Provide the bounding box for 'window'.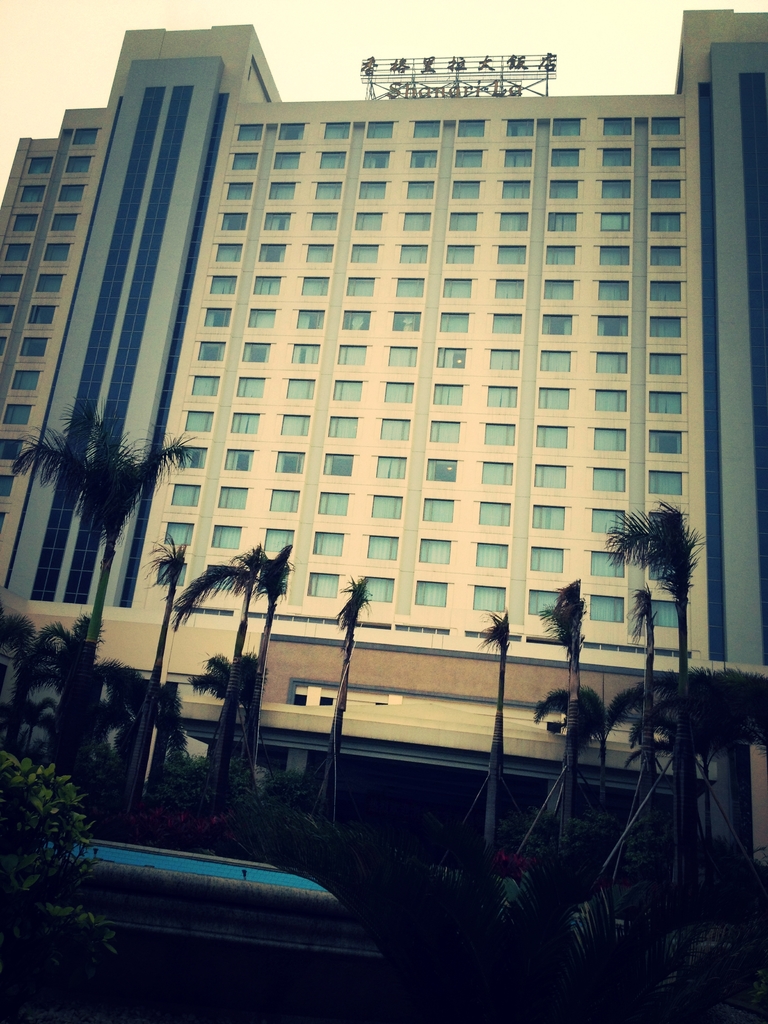
left=532, top=510, right=565, bottom=526.
